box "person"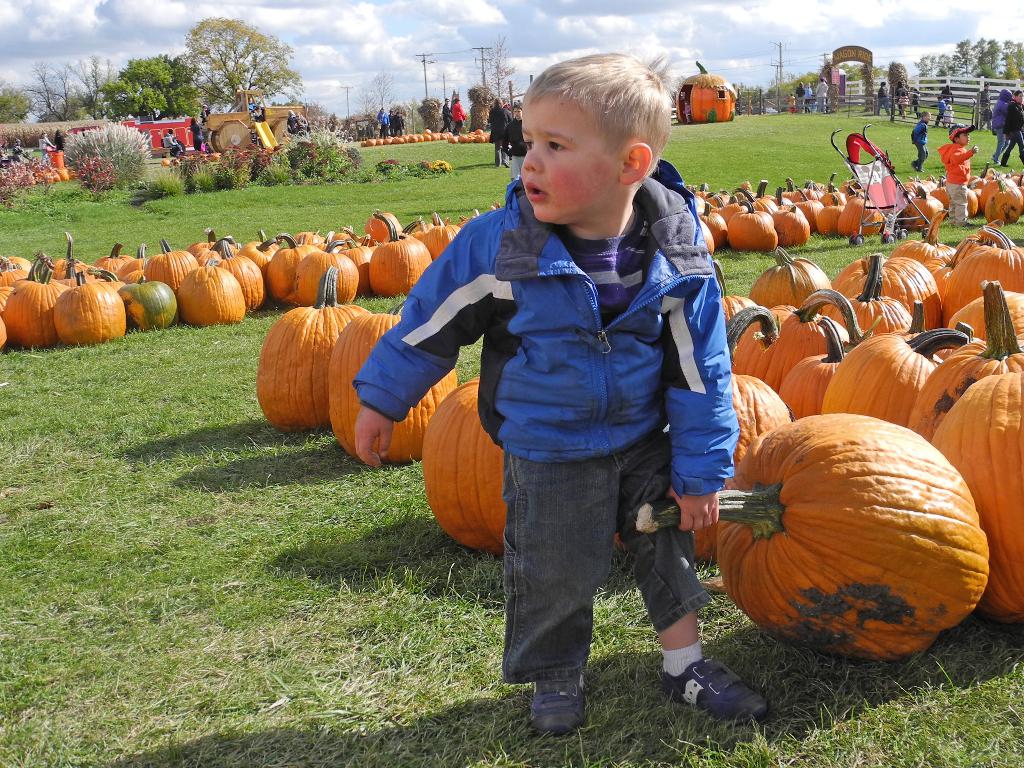
[351, 53, 773, 733]
